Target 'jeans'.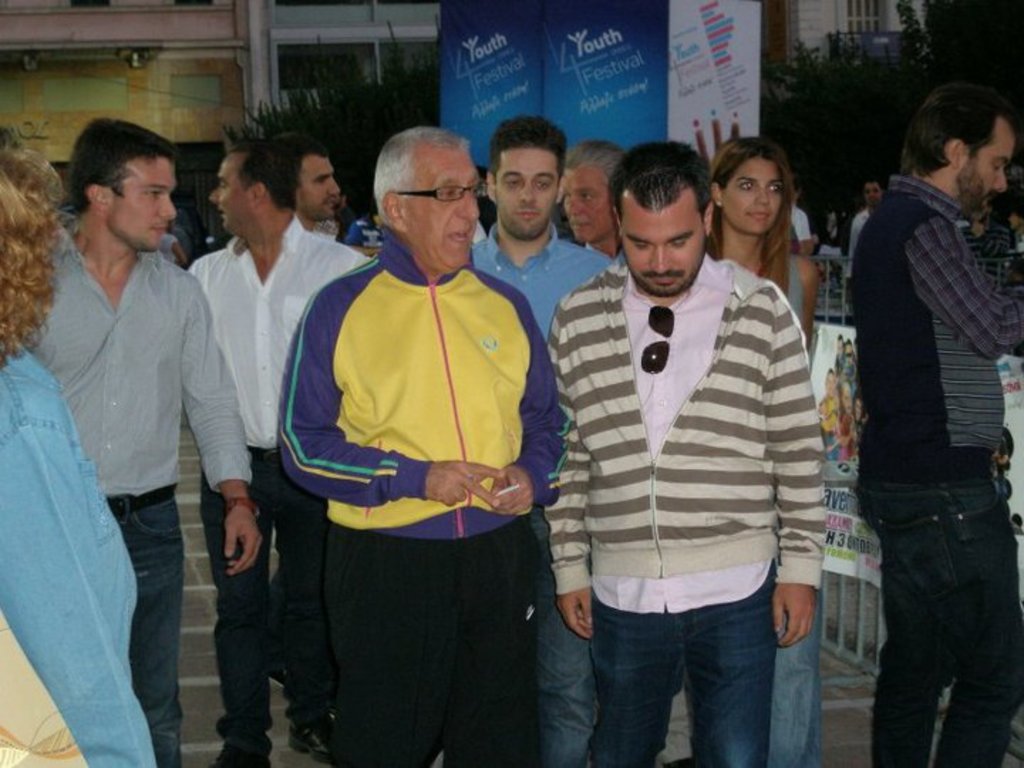
Target region: x1=590, y1=560, x2=775, y2=767.
